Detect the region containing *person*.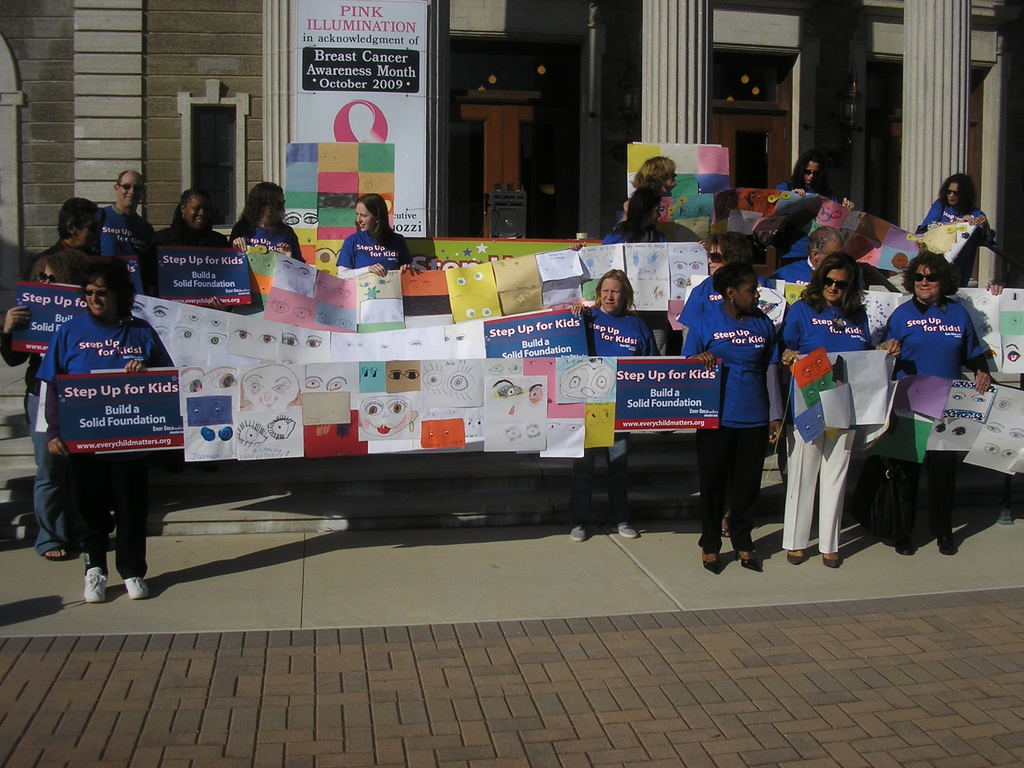
{"x1": 597, "y1": 191, "x2": 668, "y2": 245}.
